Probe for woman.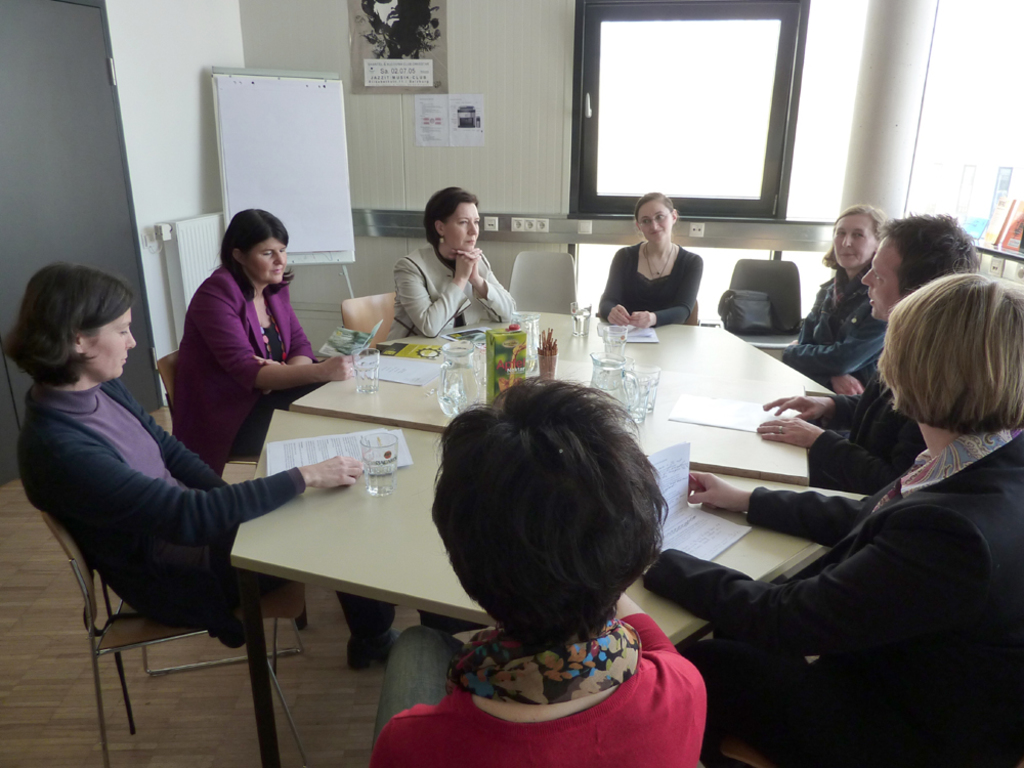
Probe result: left=369, top=371, right=709, bottom=767.
